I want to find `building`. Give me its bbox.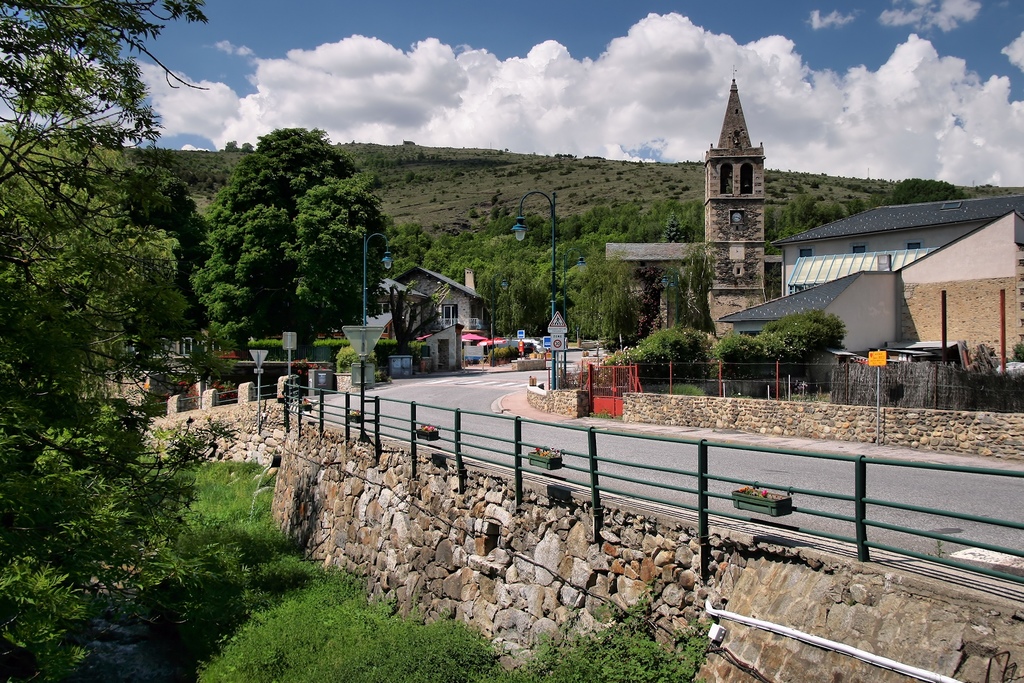
<bbox>395, 255, 490, 342</bbox>.
